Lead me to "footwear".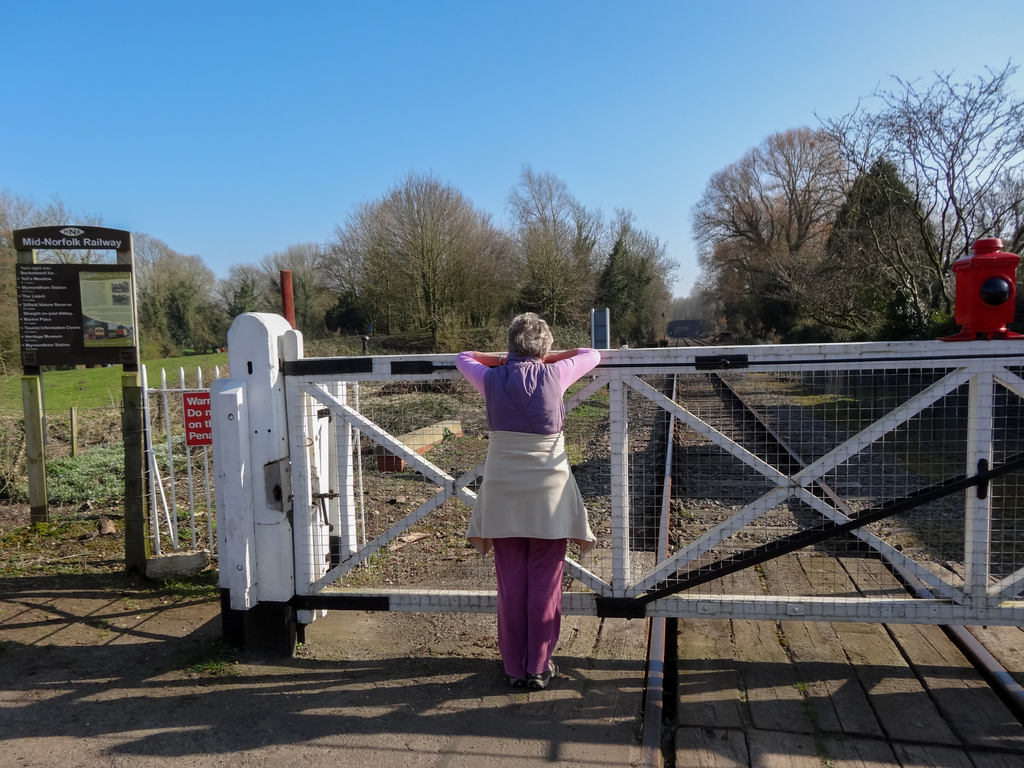
Lead to <region>506, 671, 527, 696</region>.
